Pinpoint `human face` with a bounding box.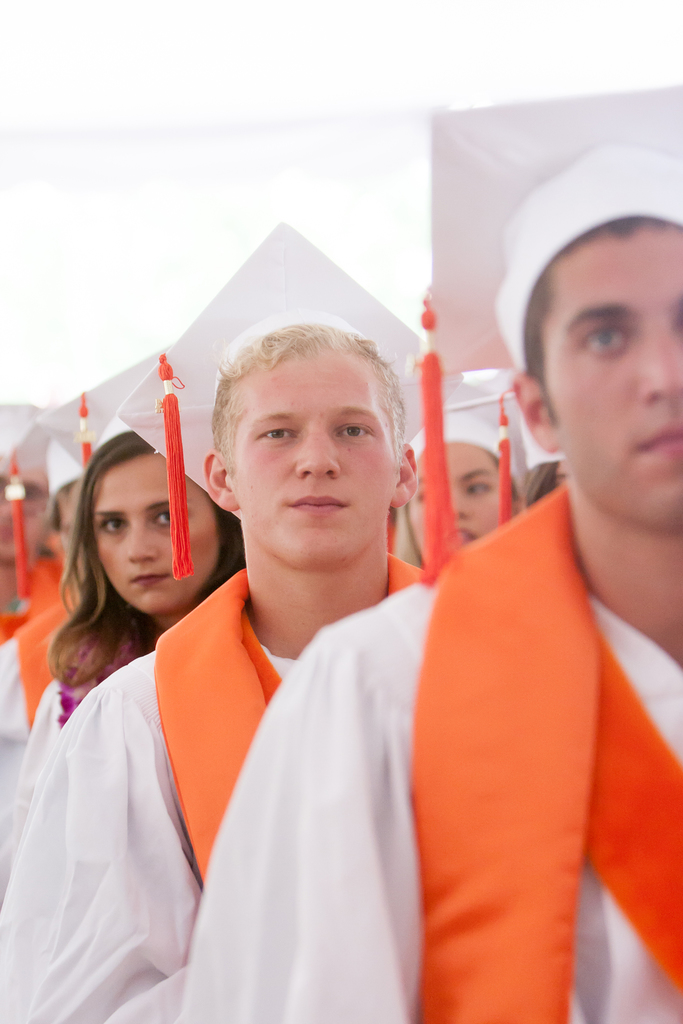
box(420, 445, 513, 548).
